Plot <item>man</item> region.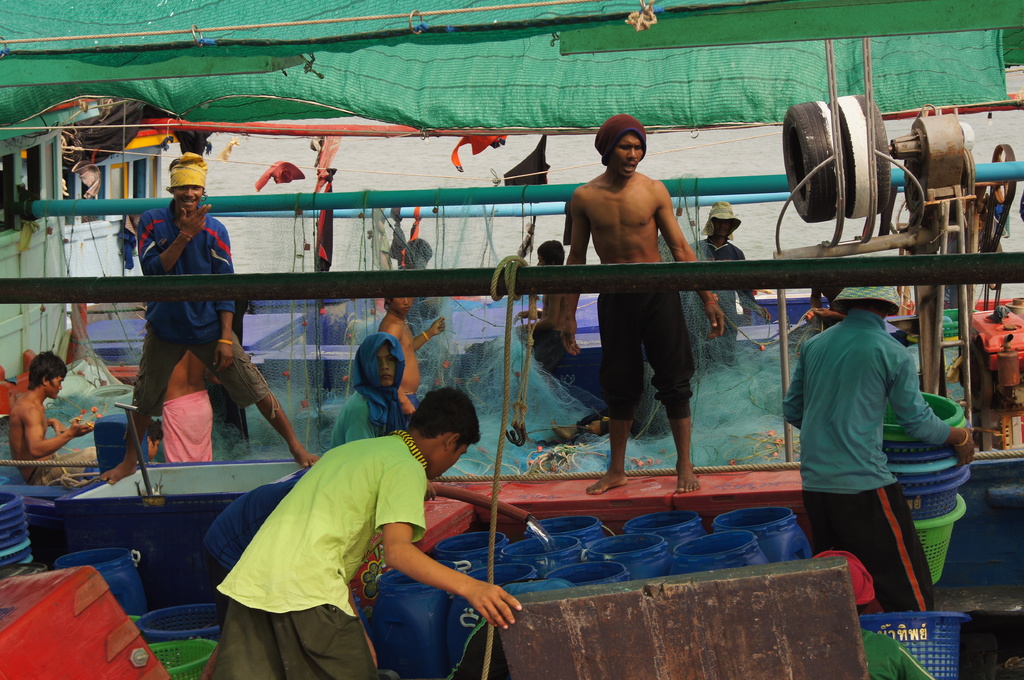
Plotted at <box>785,285,975,609</box>.
